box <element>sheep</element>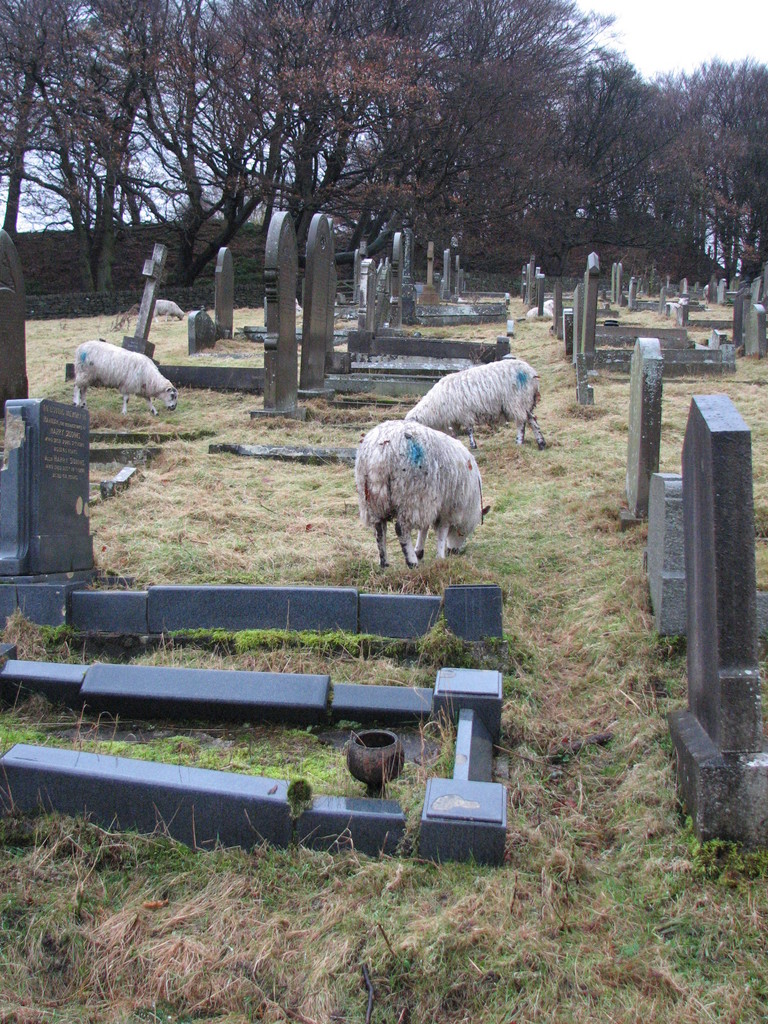
531/300/554/323
